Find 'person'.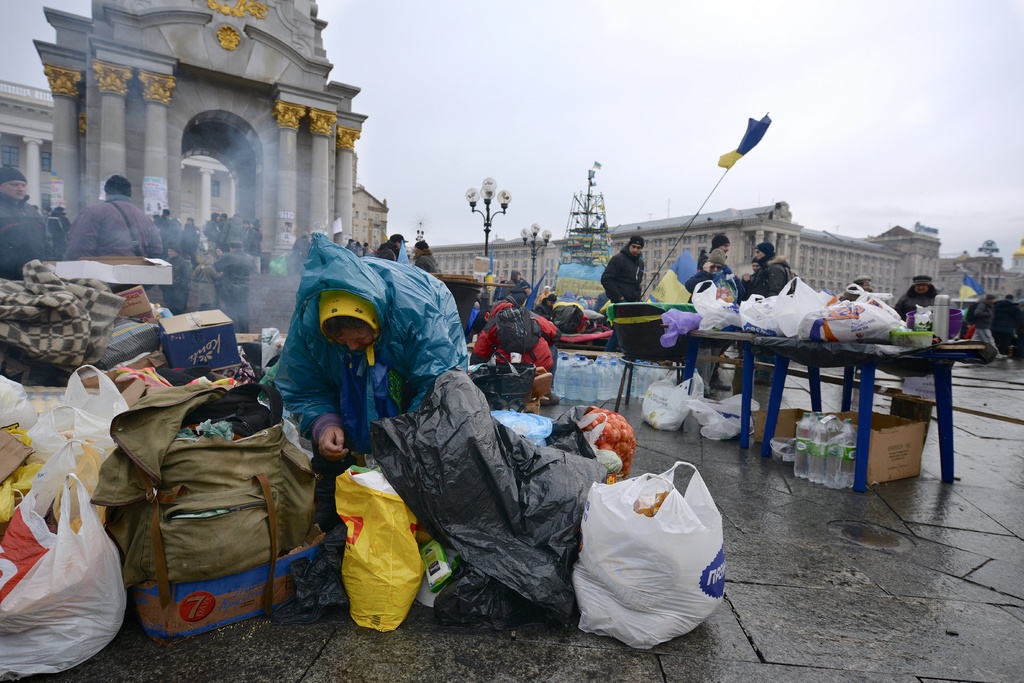
{"left": 493, "top": 270, "right": 531, "bottom": 297}.
